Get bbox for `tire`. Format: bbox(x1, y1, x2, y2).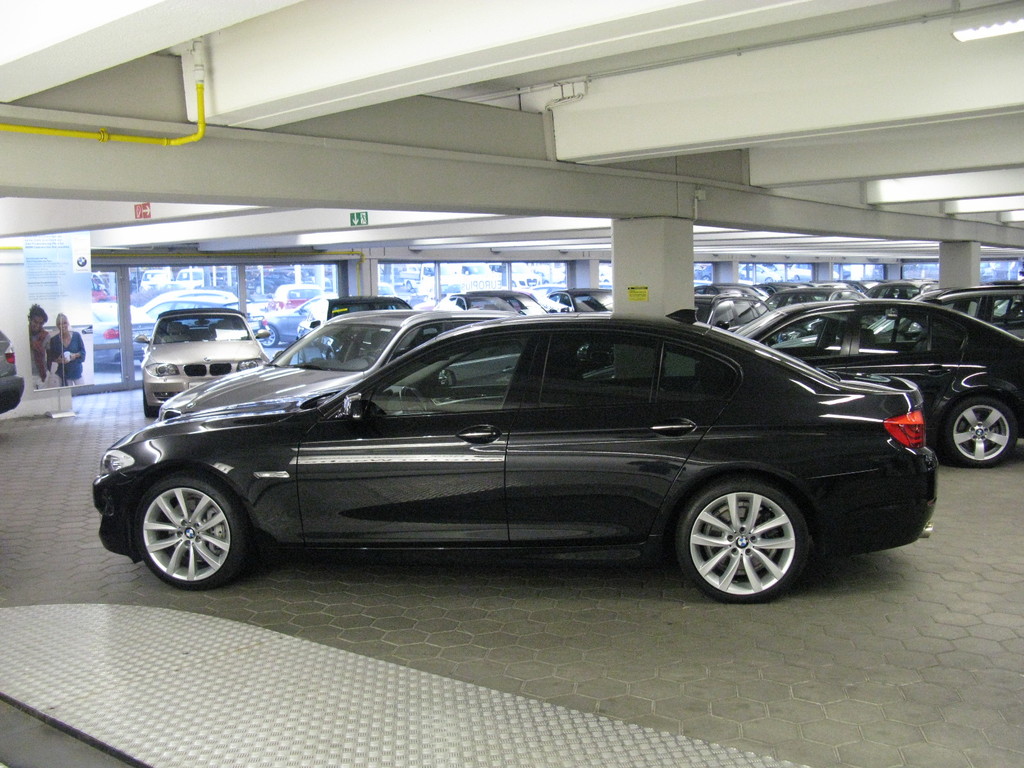
bbox(124, 468, 250, 593).
